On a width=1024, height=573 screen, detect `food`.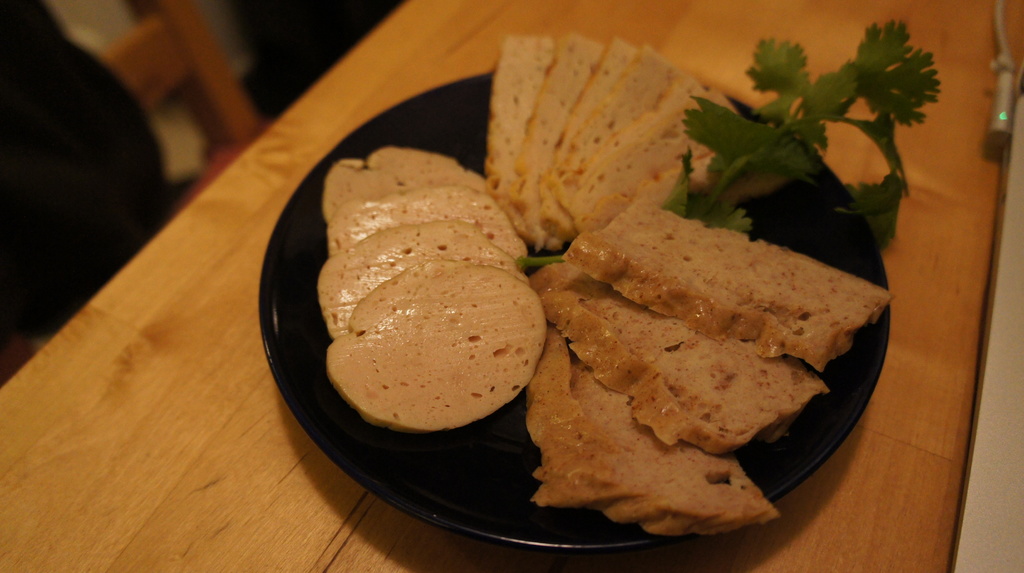
554/40/678/186.
